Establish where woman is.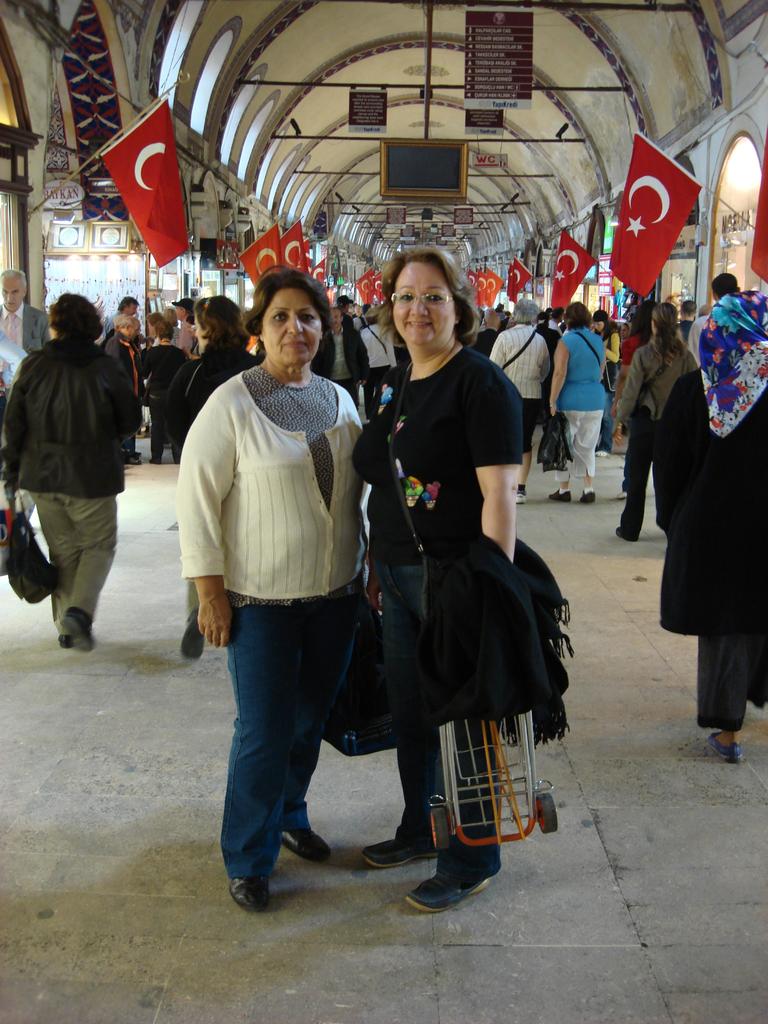
Established at 5, 288, 138, 655.
